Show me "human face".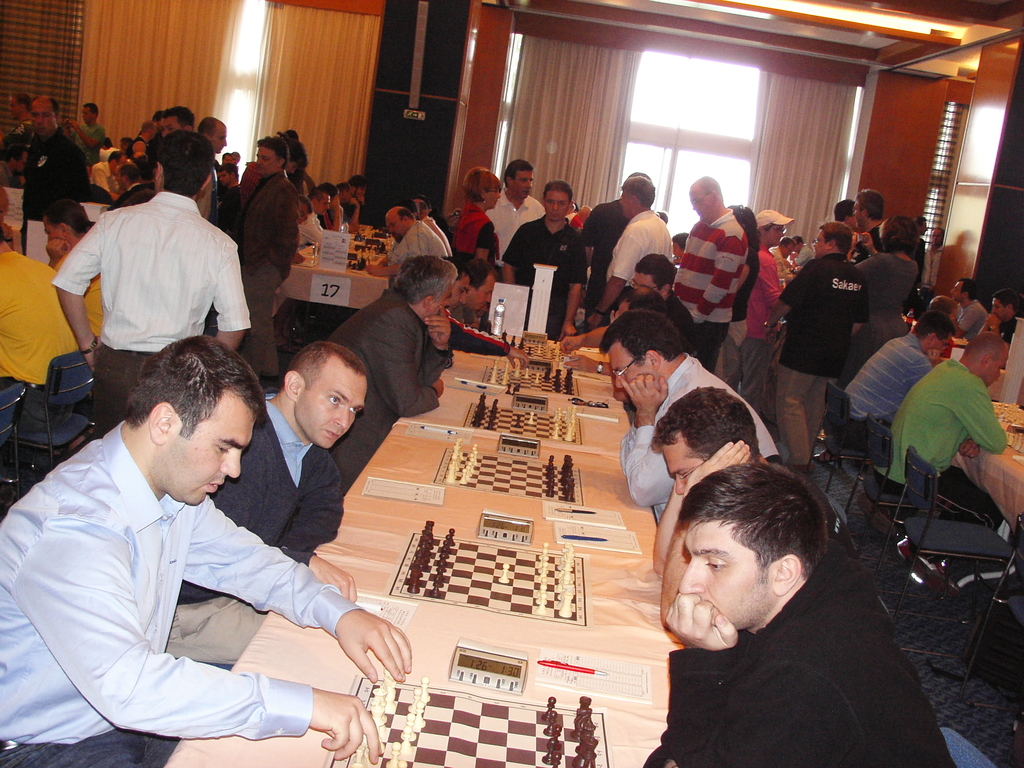
"human face" is here: 7,99,22,116.
